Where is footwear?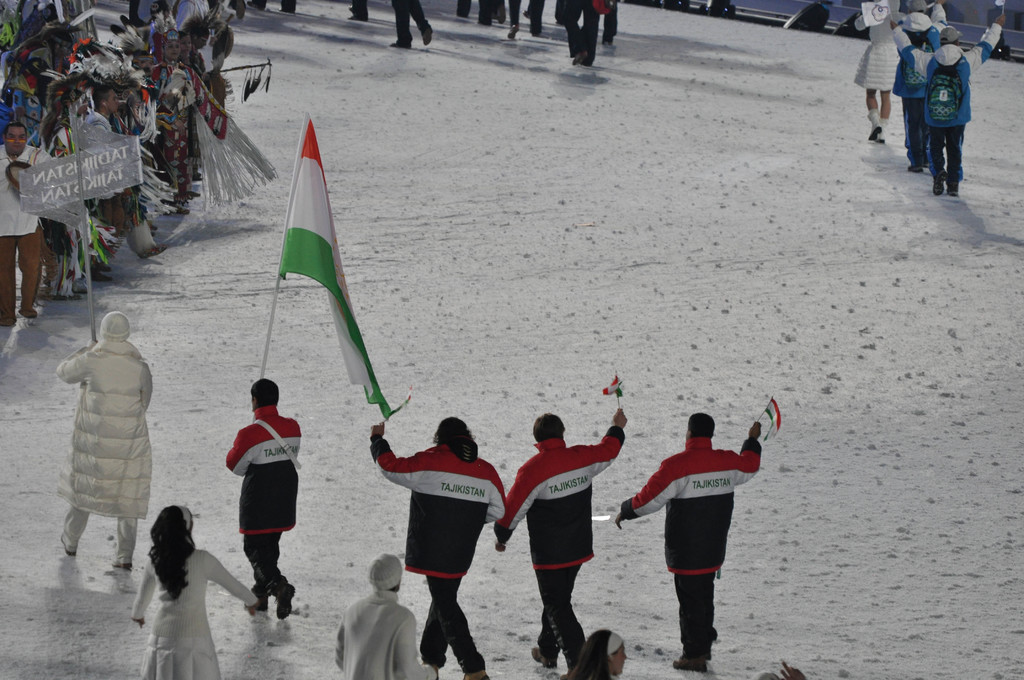
<box>348,14,370,20</box>.
